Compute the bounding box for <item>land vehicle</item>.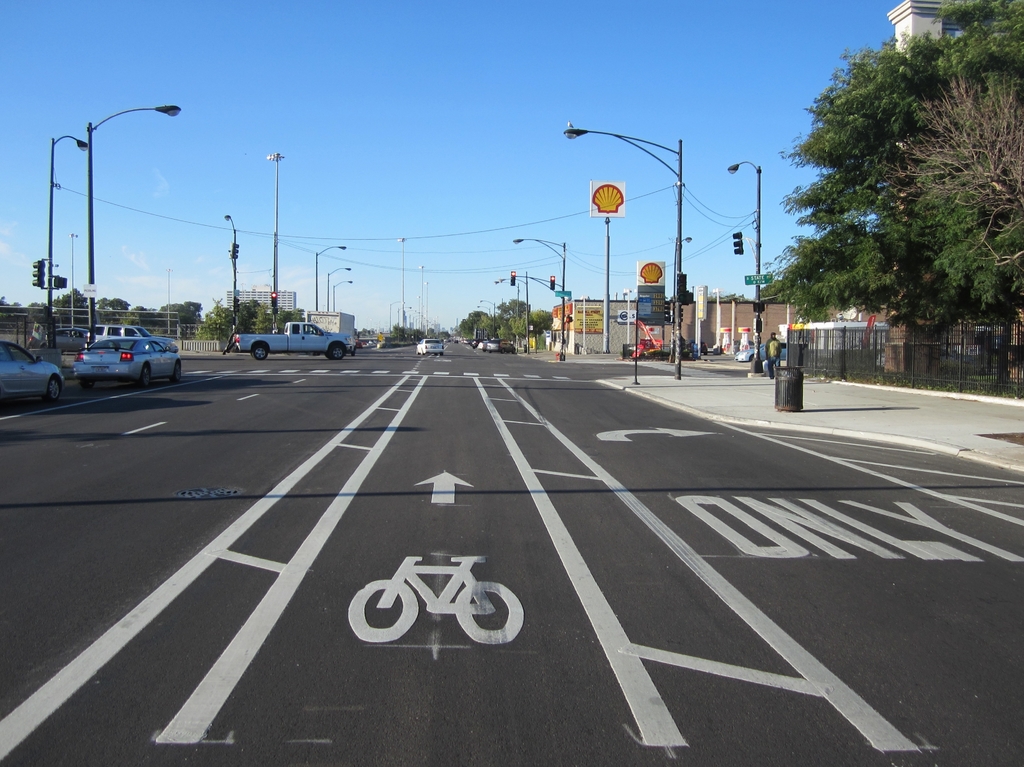
<bbox>415, 338, 441, 354</bbox>.
